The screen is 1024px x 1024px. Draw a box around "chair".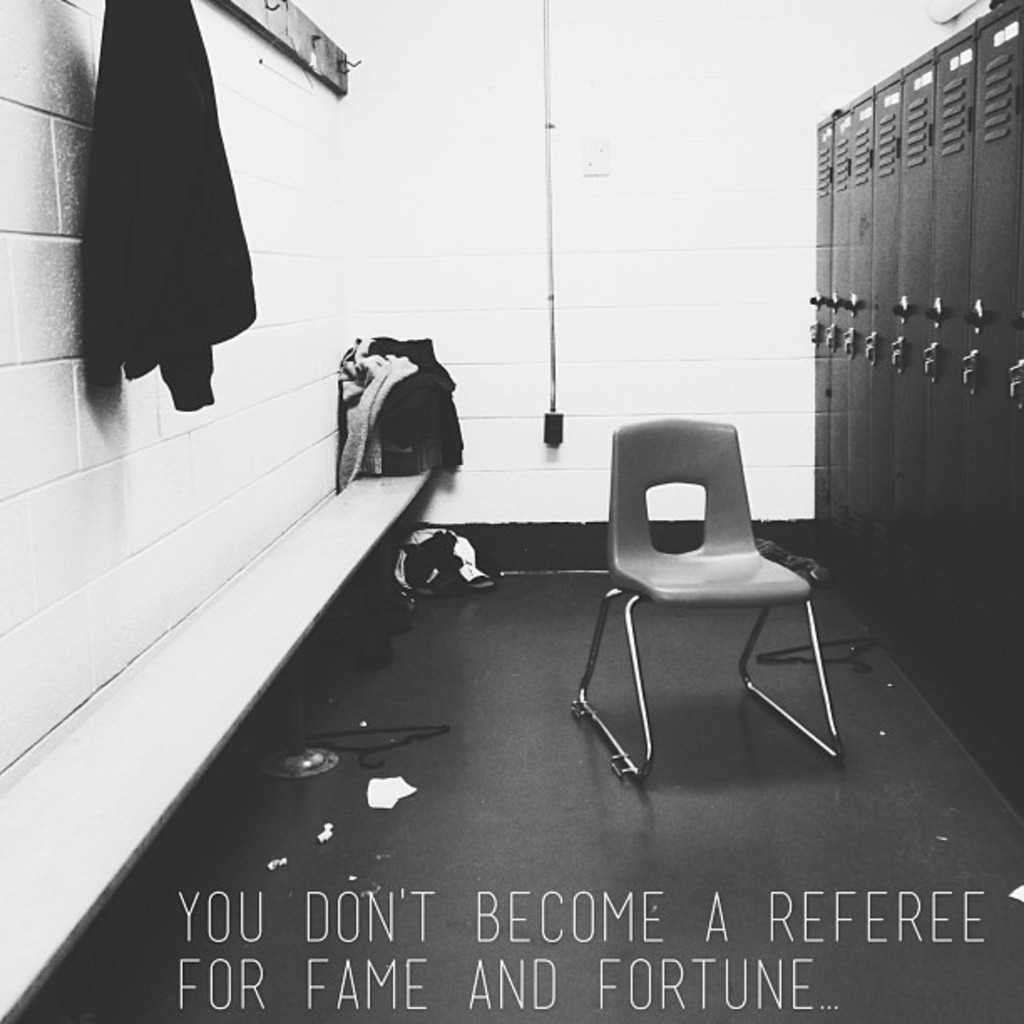
{"left": 591, "top": 405, "right": 847, "bottom": 781}.
